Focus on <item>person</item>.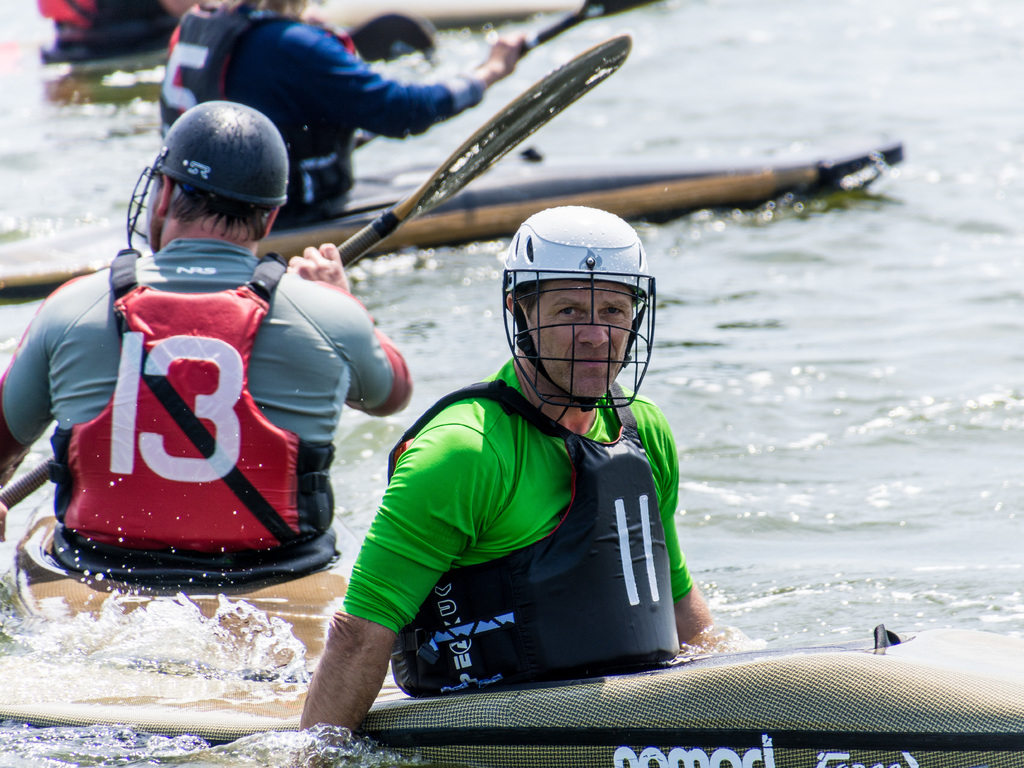
Focused at 31,120,371,638.
